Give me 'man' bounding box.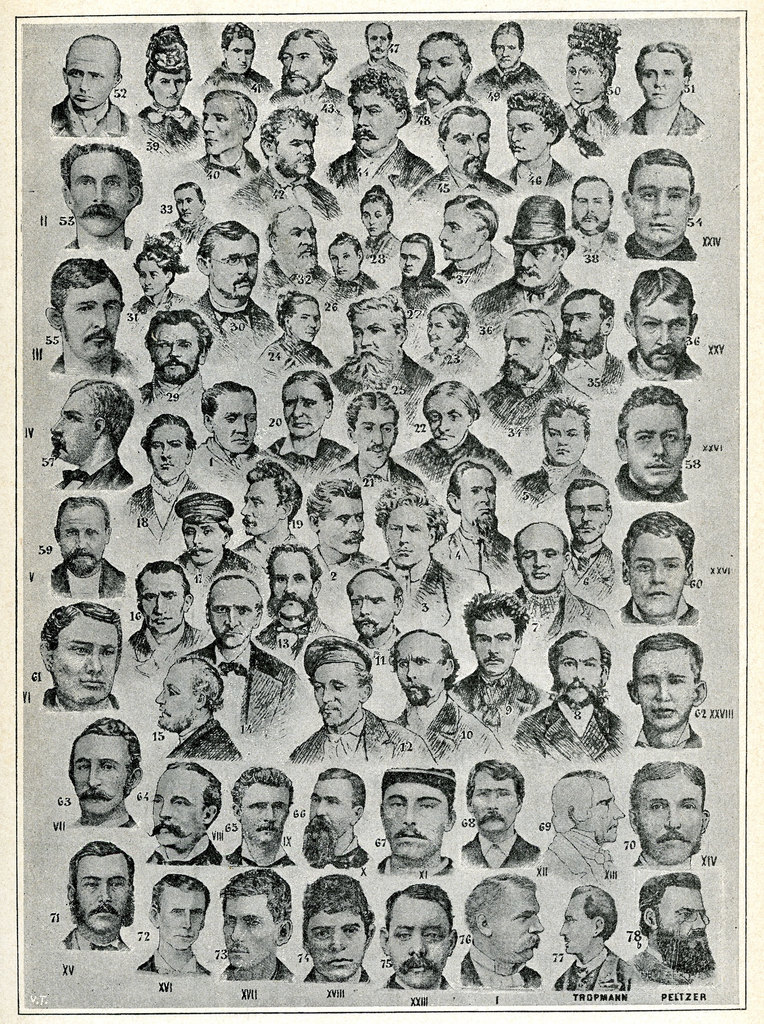
<region>509, 396, 600, 499</region>.
